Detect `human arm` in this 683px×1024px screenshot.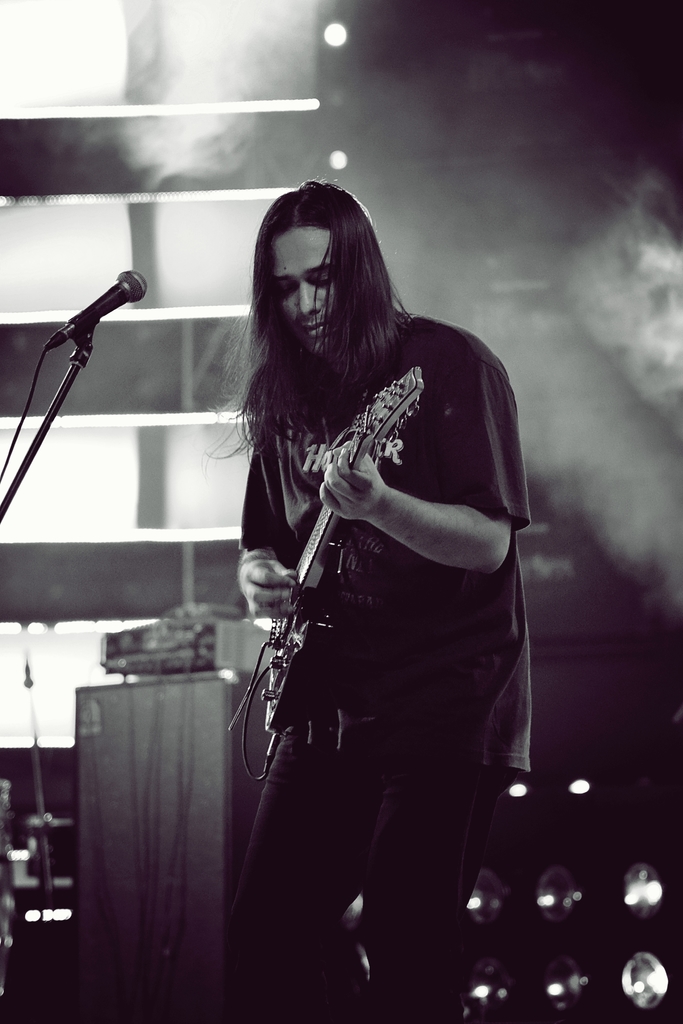
Detection: <region>320, 349, 532, 568</region>.
